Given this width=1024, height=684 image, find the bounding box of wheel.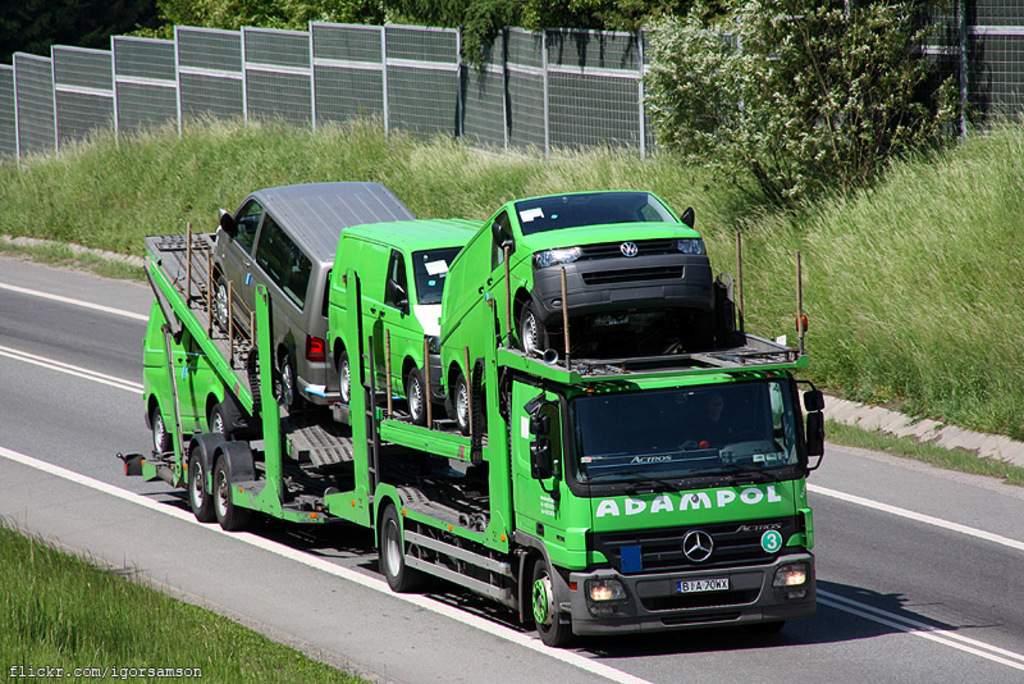
l=183, t=441, r=215, b=521.
